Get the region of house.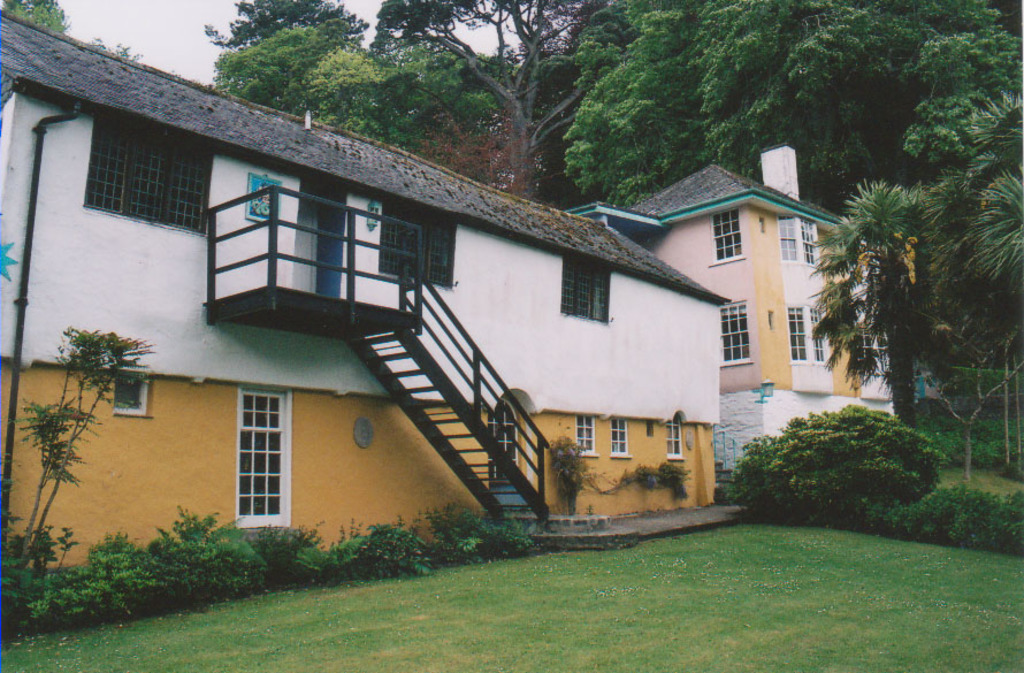
BBox(0, 13, 895, 626).
